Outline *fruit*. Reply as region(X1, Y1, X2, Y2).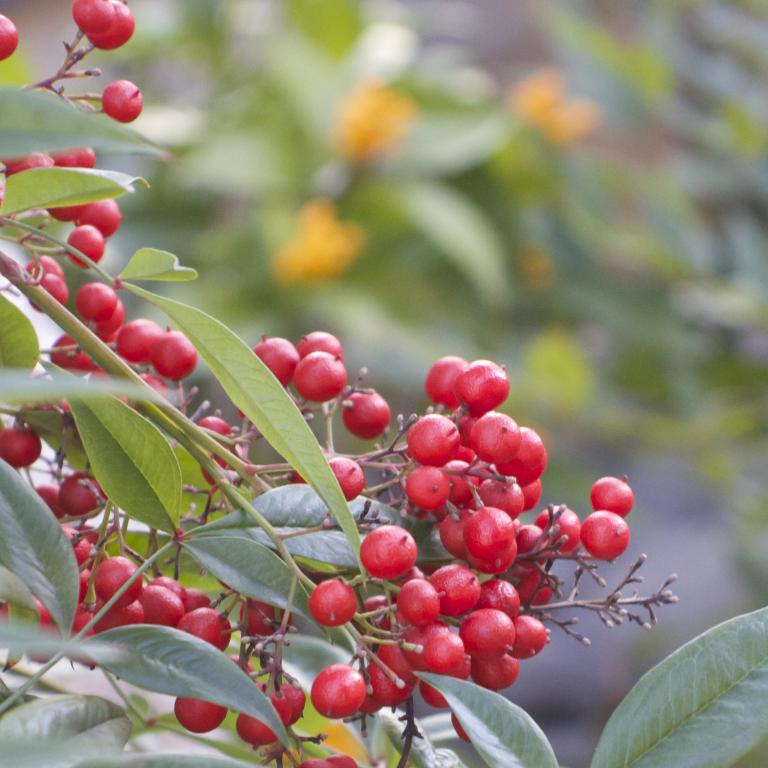
region(256, 337, 300, 392).
